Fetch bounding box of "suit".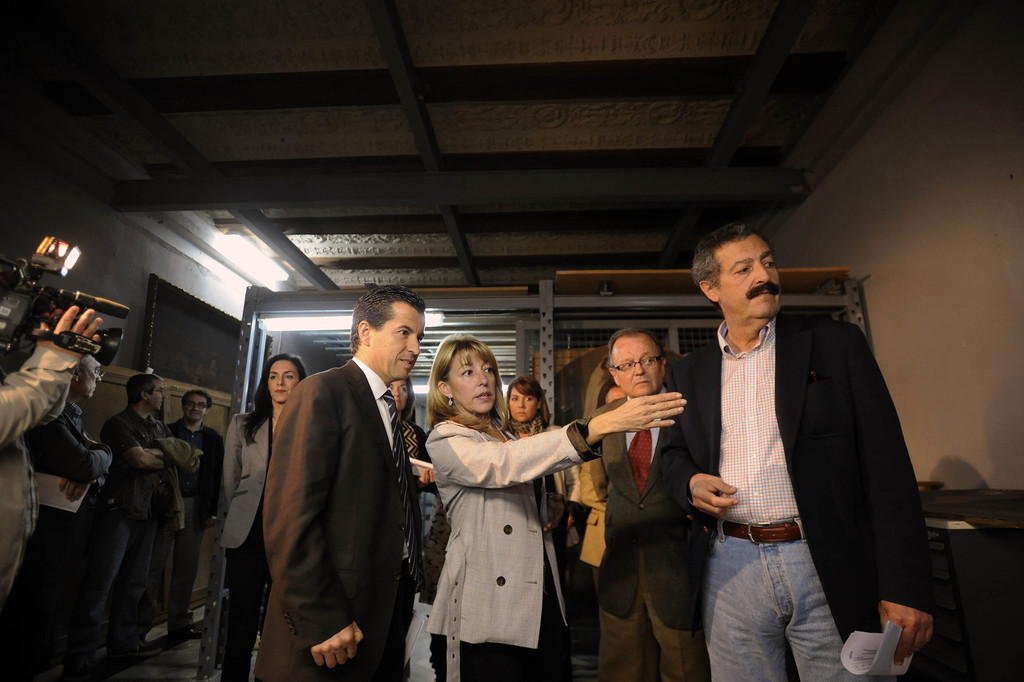
Bbox: x1=656, y1=314, x2=934, y2=644.
